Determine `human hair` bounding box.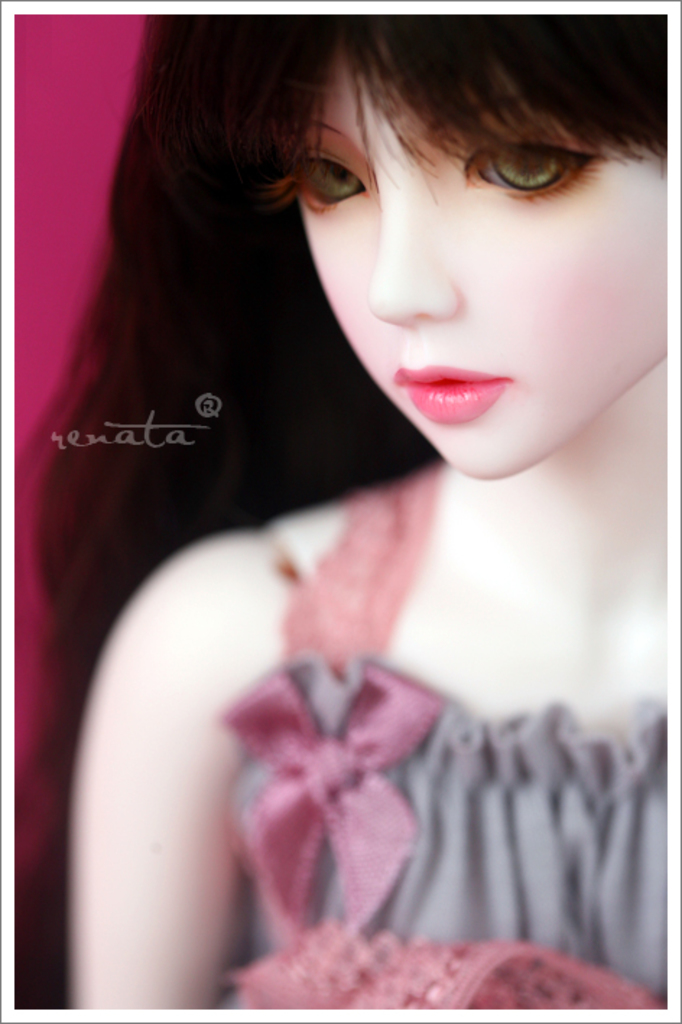
Determined: 16,16,660,1005.
